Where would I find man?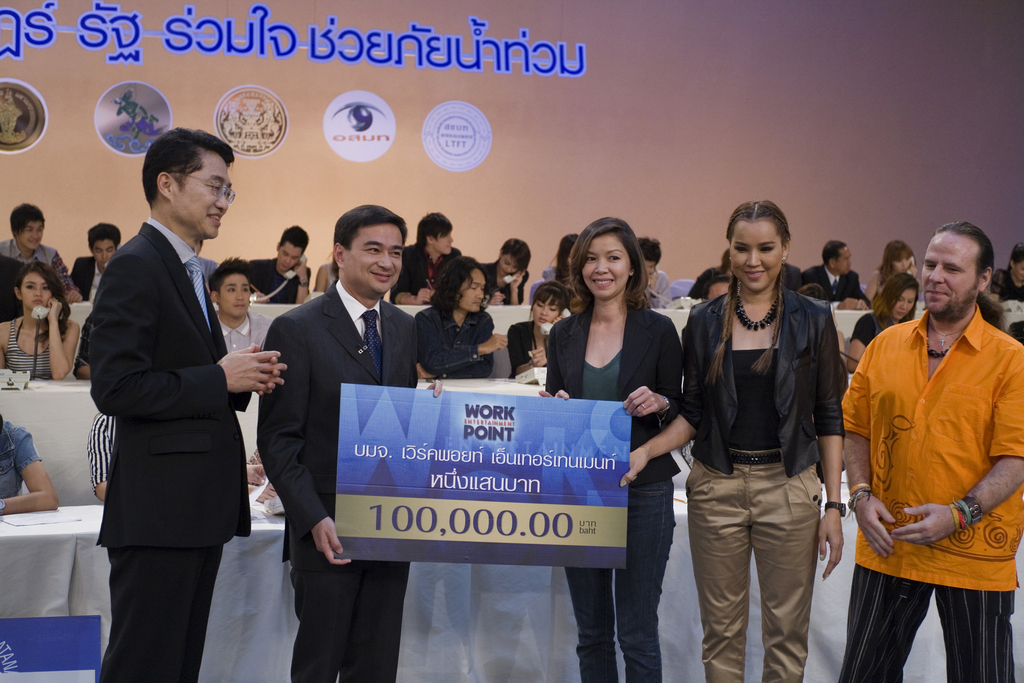
At (left=390, top=214, right=462, bottom=306).
